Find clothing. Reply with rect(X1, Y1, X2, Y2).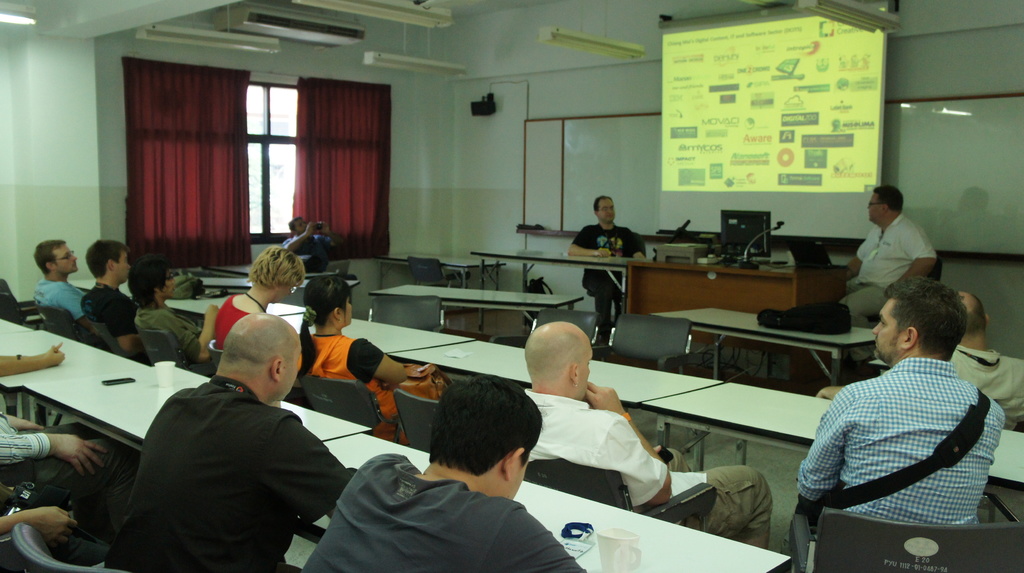
rect(566, 223, 664, 332).
